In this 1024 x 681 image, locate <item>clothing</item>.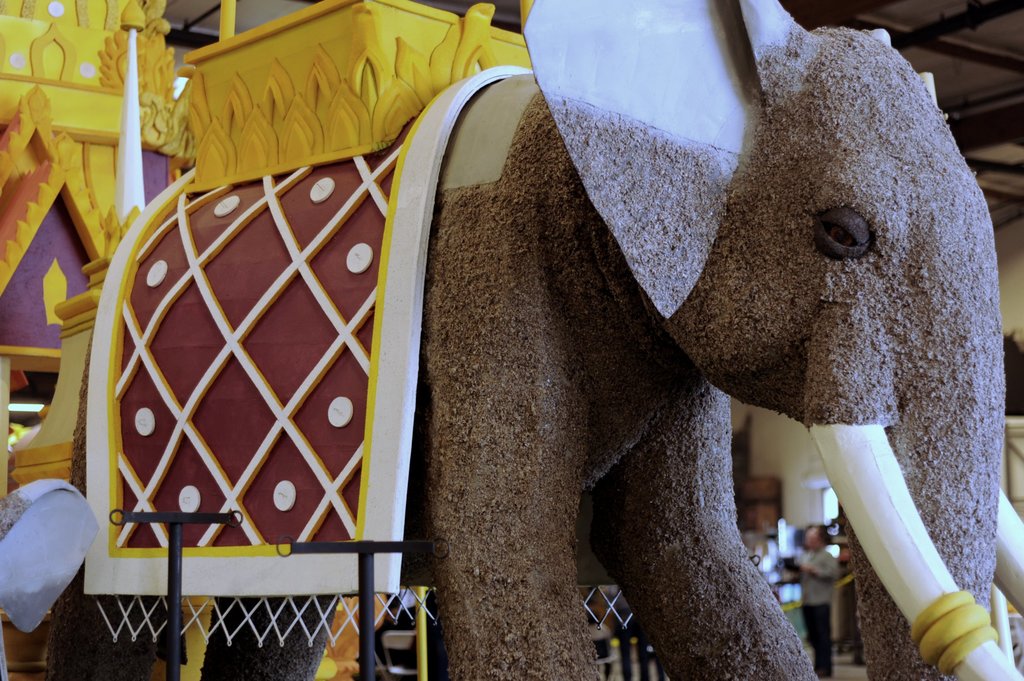
Bounding box: 797,547,842,677.
